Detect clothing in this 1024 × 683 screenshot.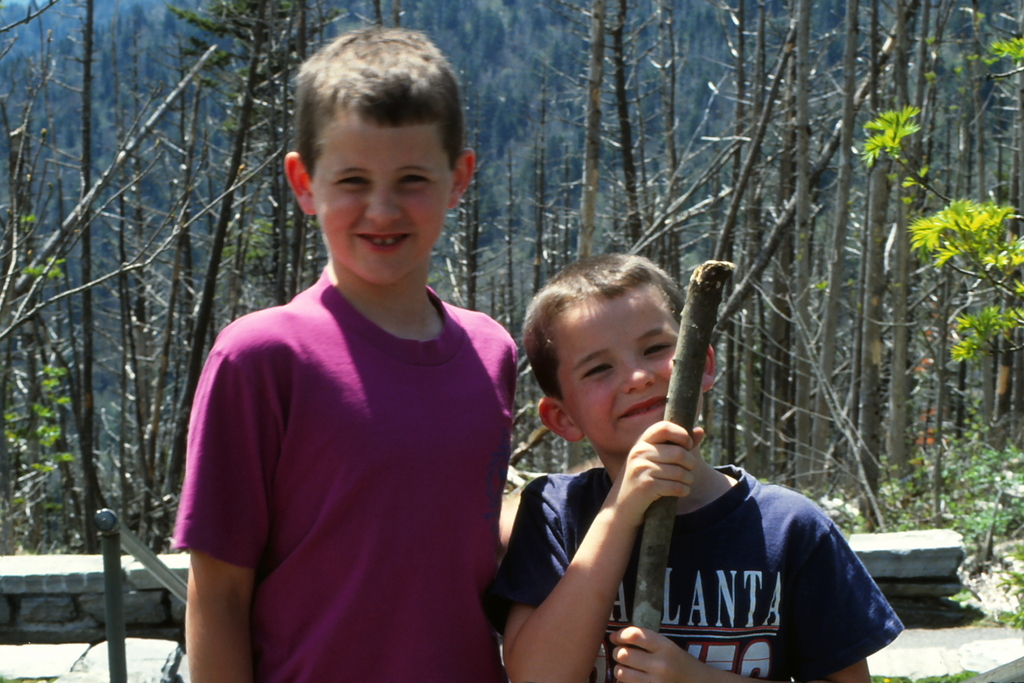
Detection: x1=483, y1=466, x2=902, y2=682.
